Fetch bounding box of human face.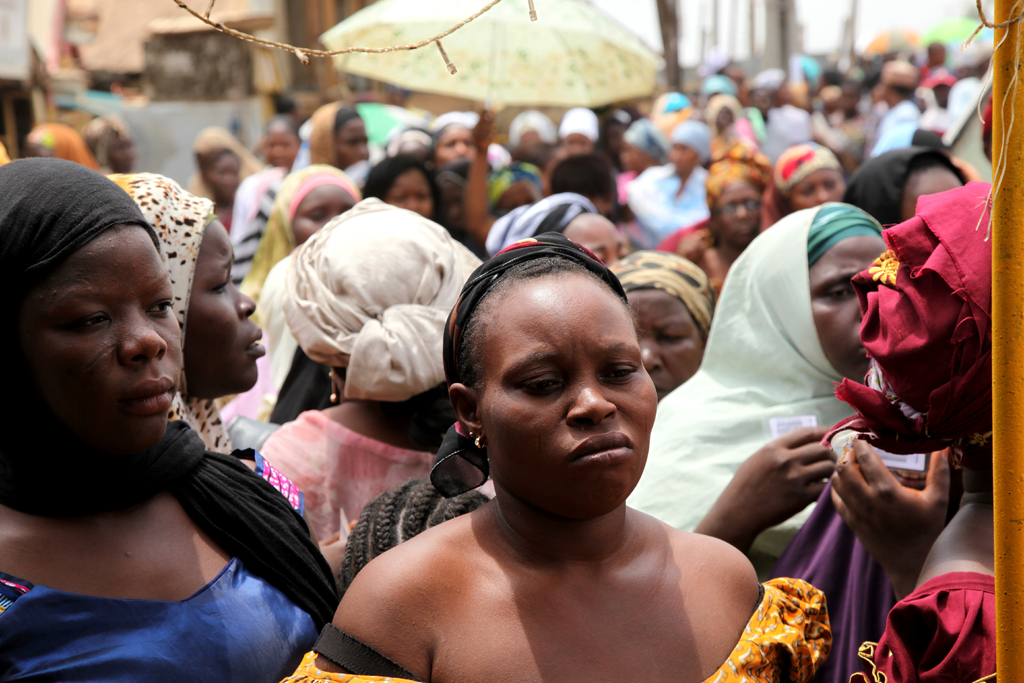
Bbox: 628,281,700,391.
